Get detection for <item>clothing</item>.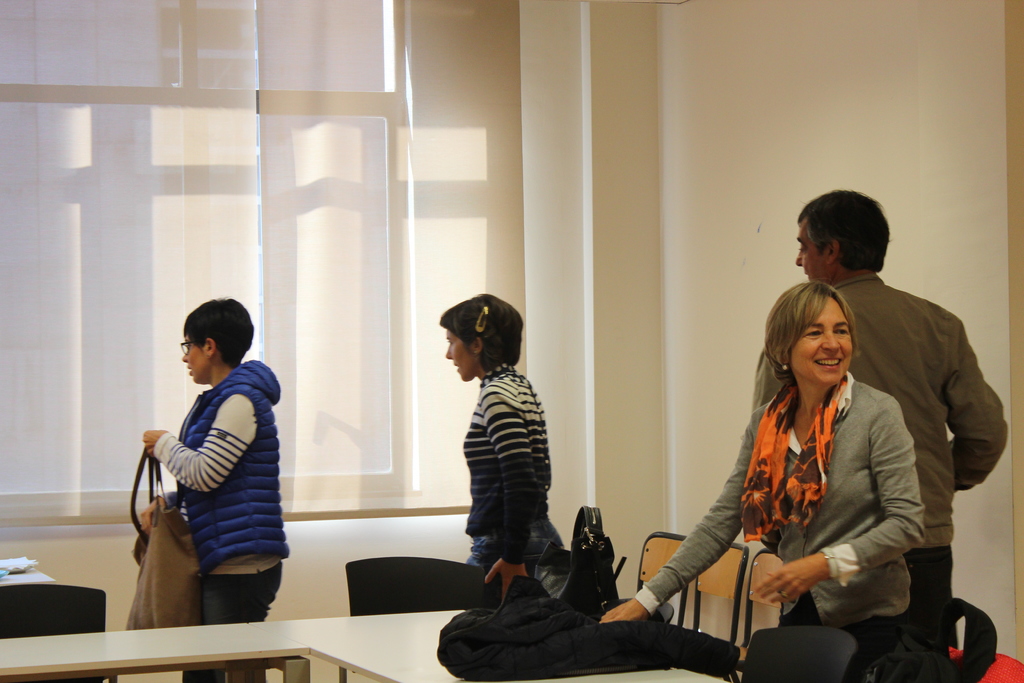
Detection: 630:374:932:650.
